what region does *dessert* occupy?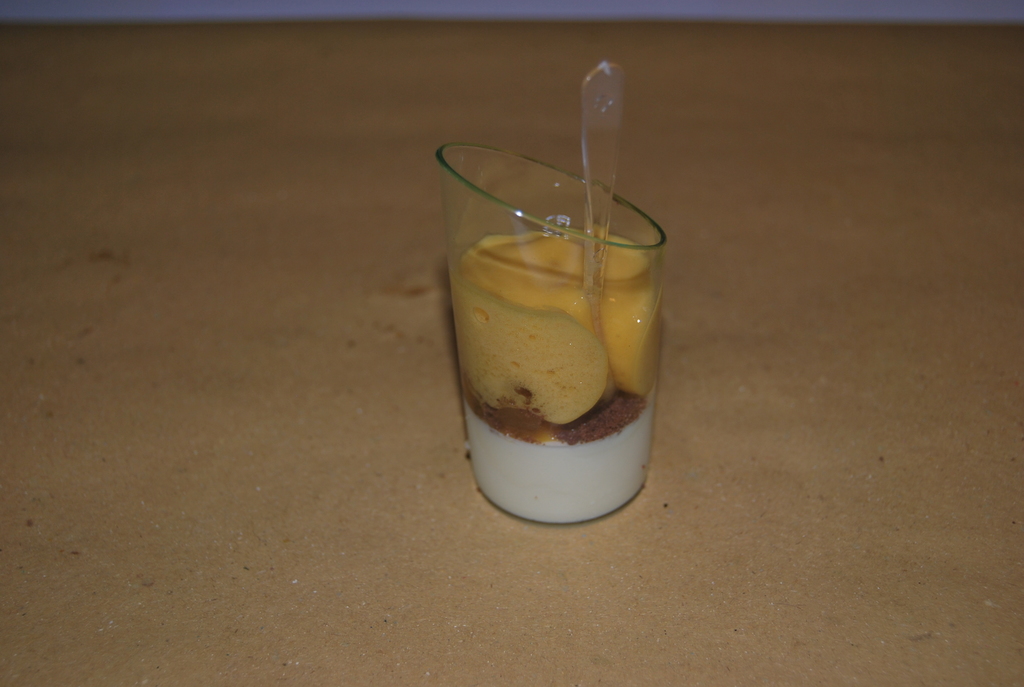
x1=455 y1=203 x2=664 y2=534.
